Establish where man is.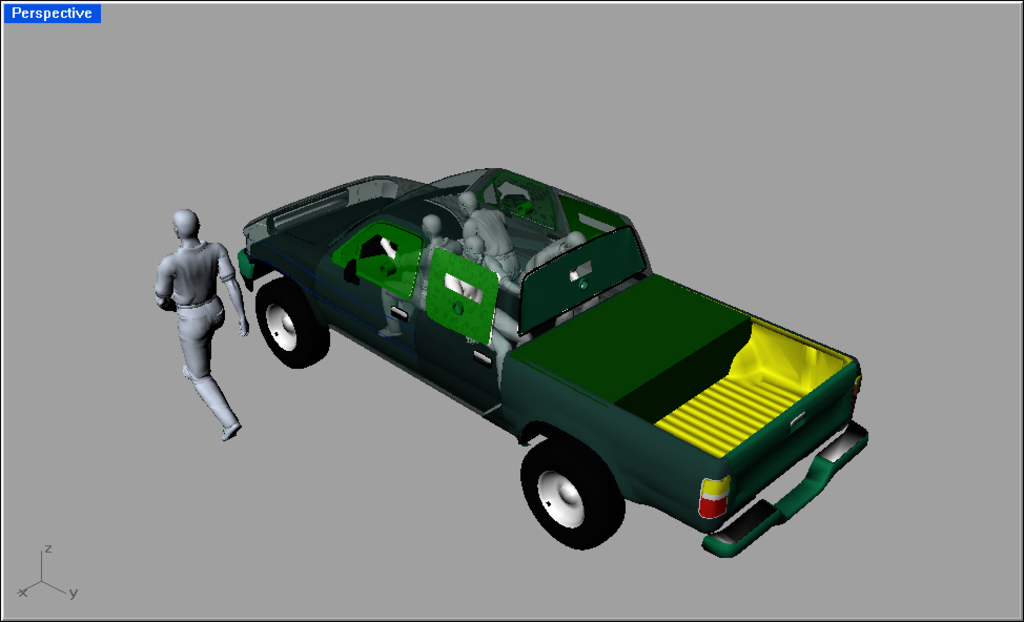
Established at (446, 231, 511, 299).
